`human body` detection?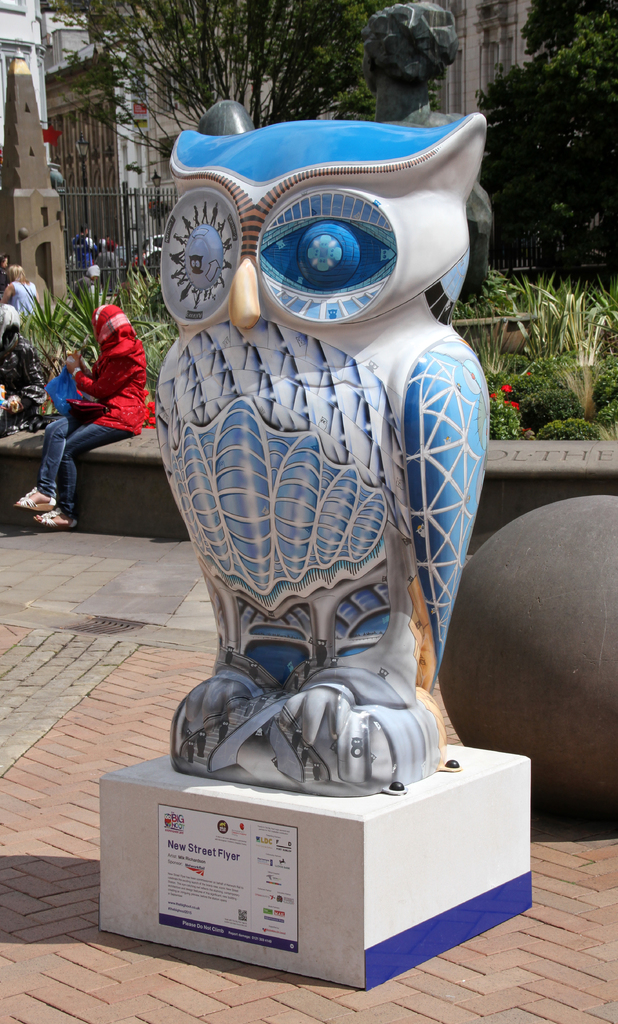
x1=13 y1=307 x2=143 y2=529
